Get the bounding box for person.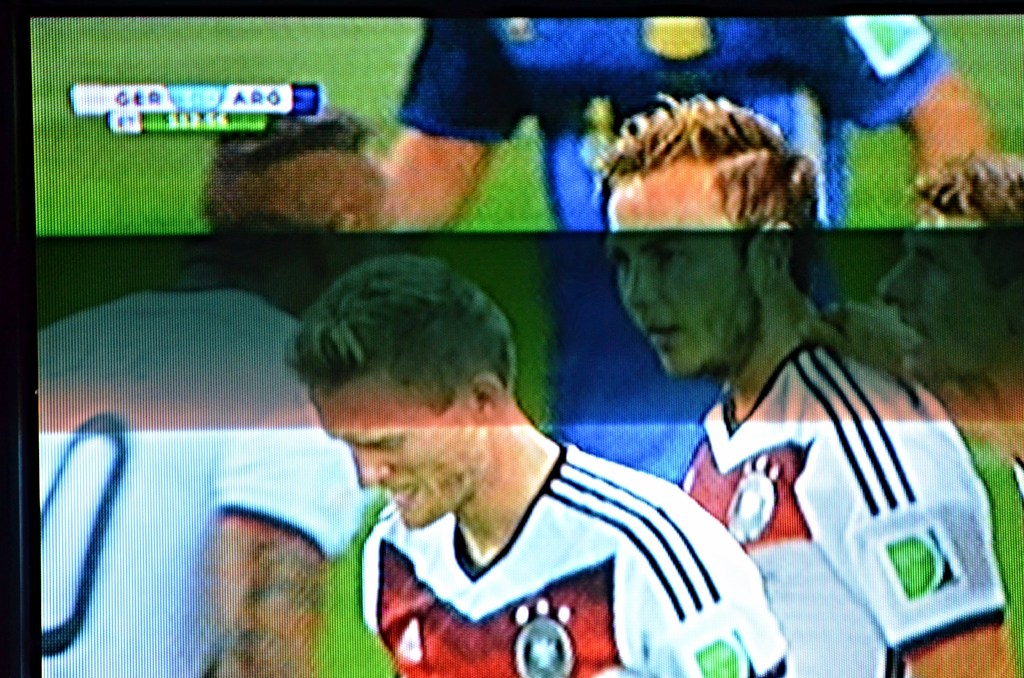
[x1=198, y1=102, x2=403, y2=238].
